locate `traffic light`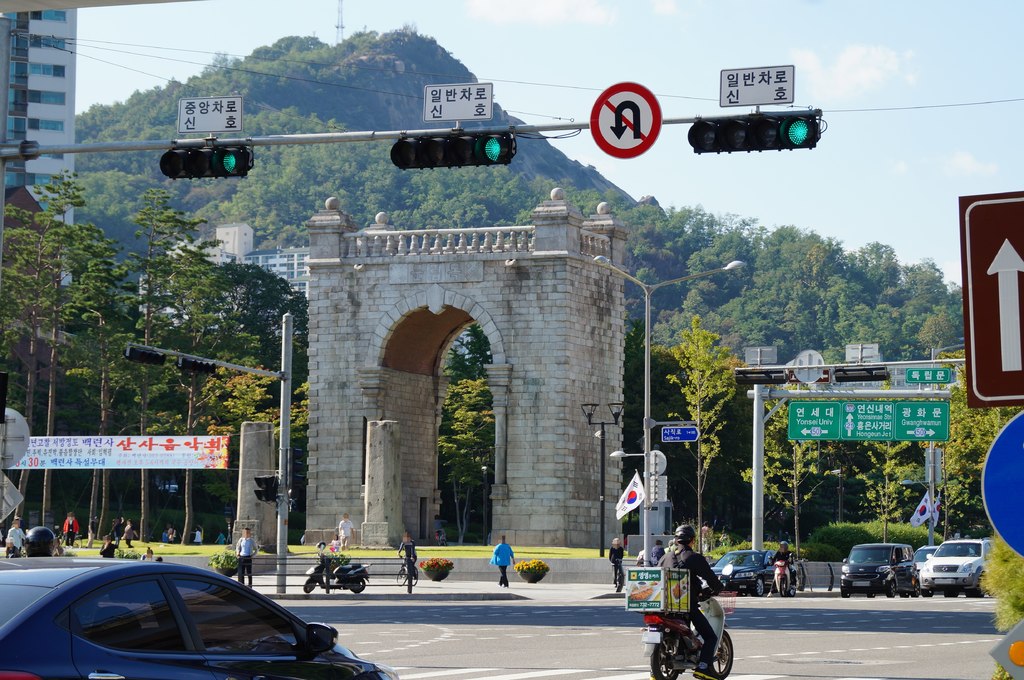
left=176, top=358, right=217, bottom=371
